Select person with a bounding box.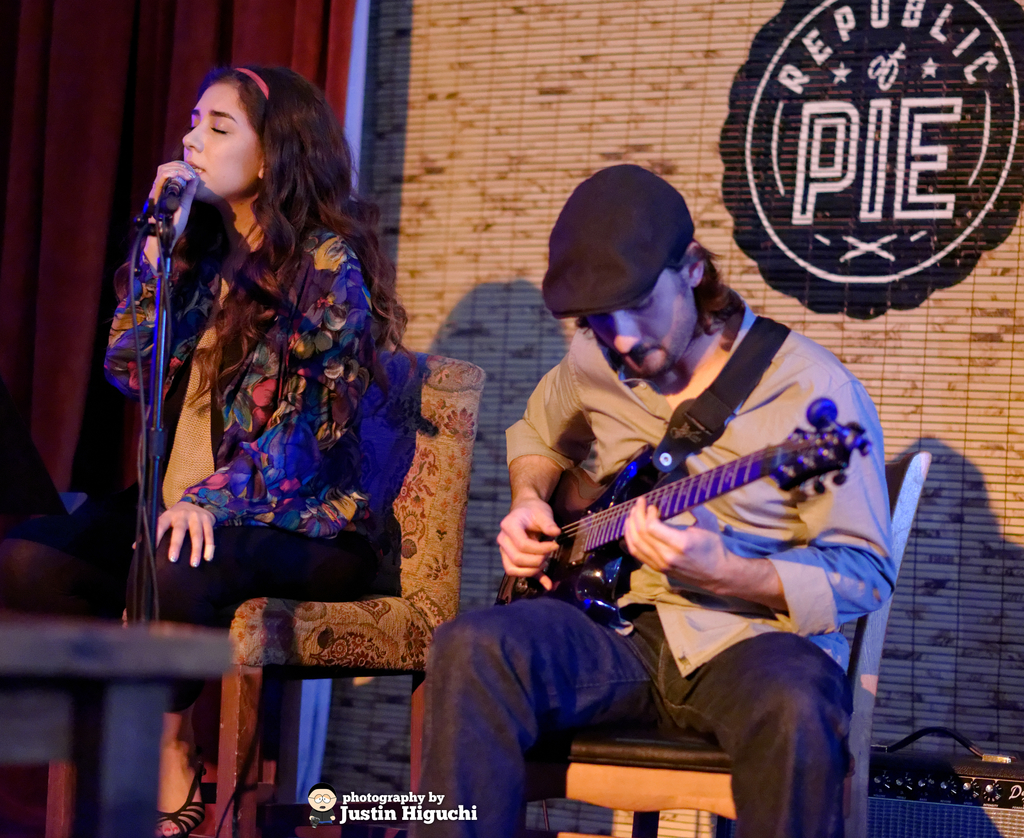
box=[424, 166, 898, 837].
